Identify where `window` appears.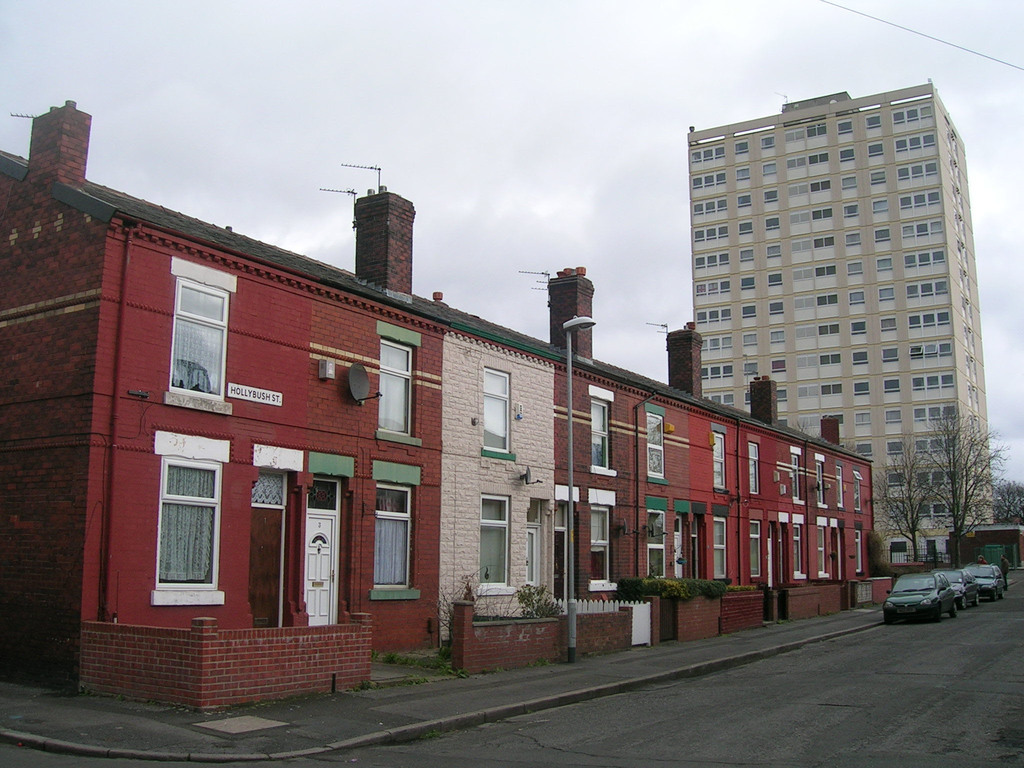
Appears at [left=786, top=180, right=806, bottom=198].
